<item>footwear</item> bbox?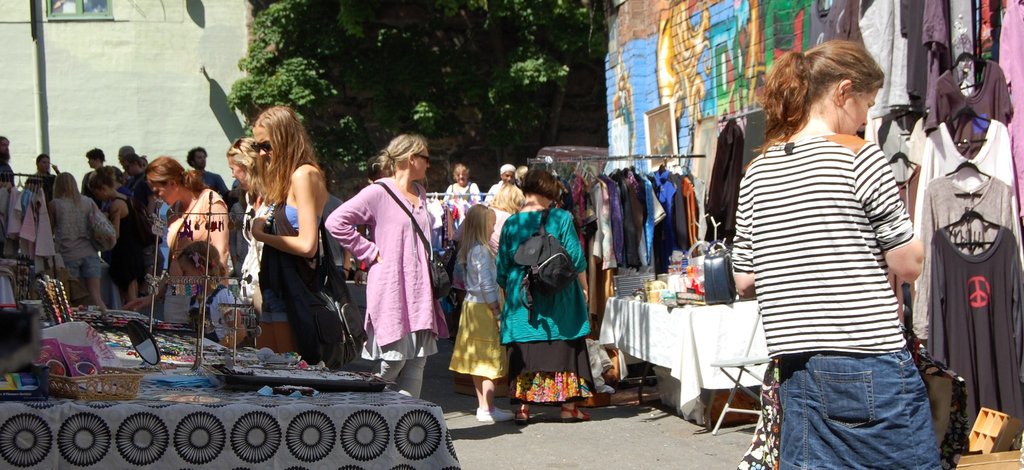
{"x1": 495, "y1": 402, "x2": 513, "y2": 419}
